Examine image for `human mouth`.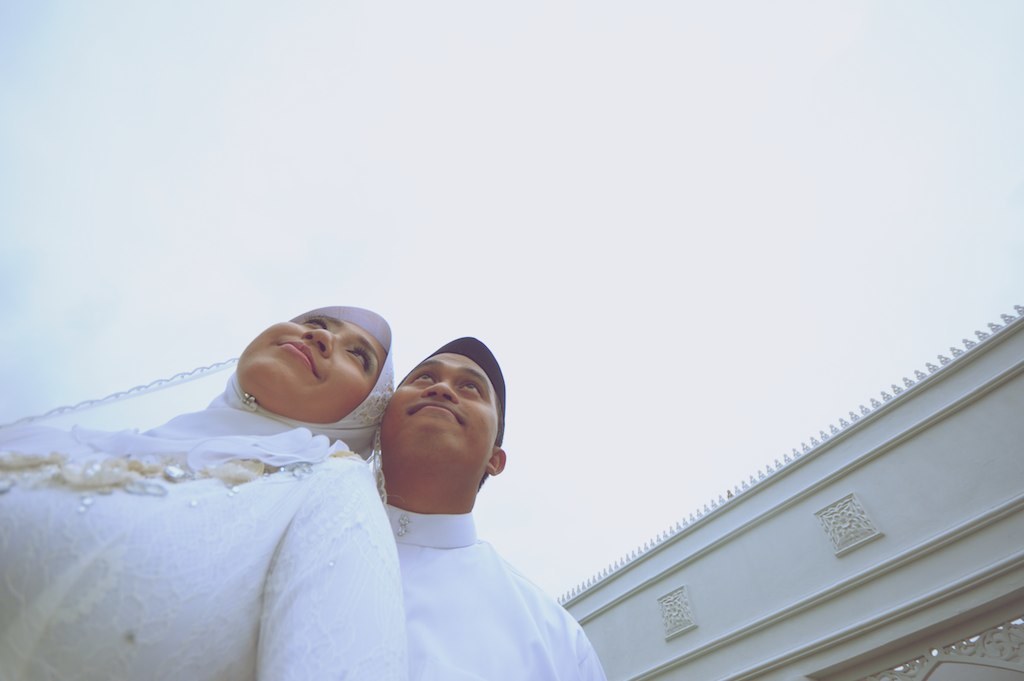
Examination result: (left=409, top=393, right=466, bottom=420).
